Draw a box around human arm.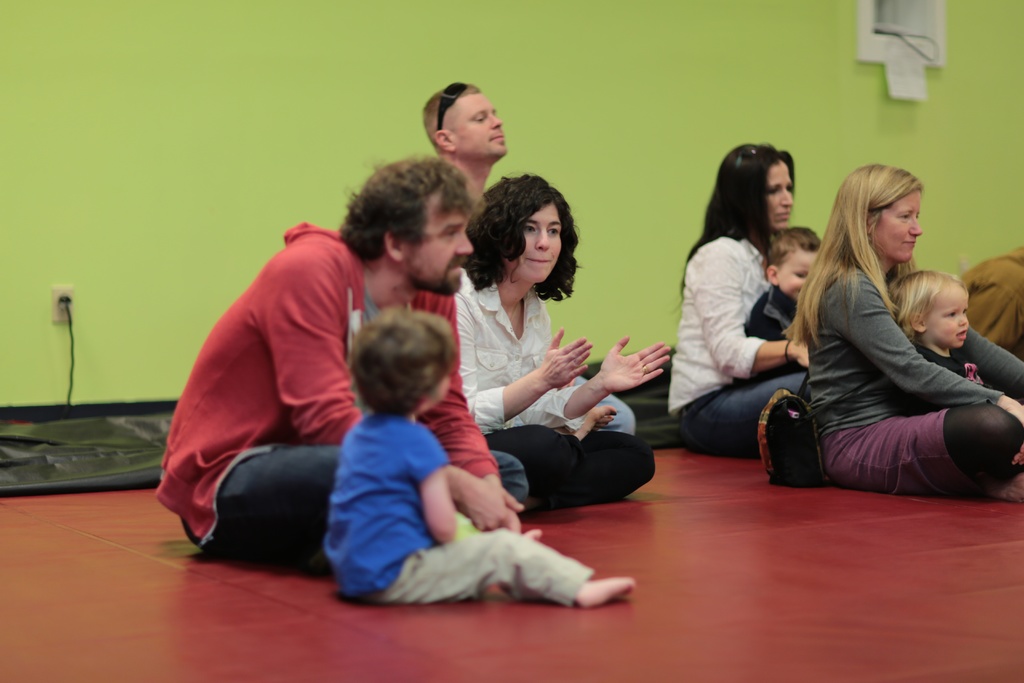
rect(257, 250, 526, 533).
